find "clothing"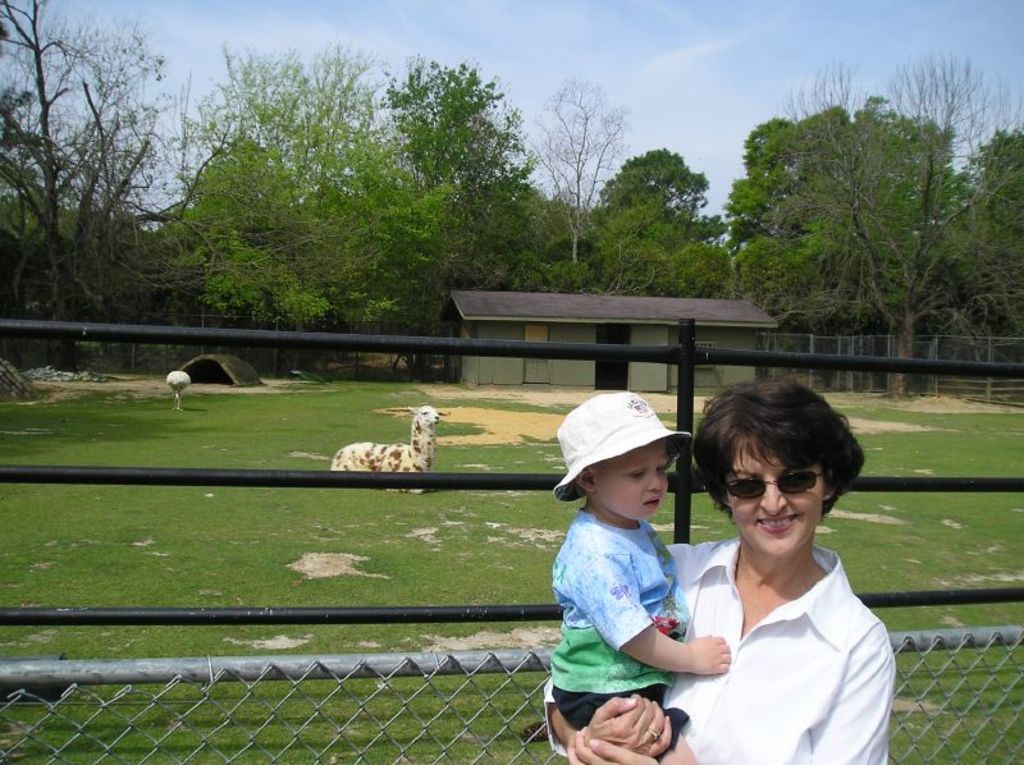
{"left": 549, "top": 510, "right": 682, "bottom": 757}
